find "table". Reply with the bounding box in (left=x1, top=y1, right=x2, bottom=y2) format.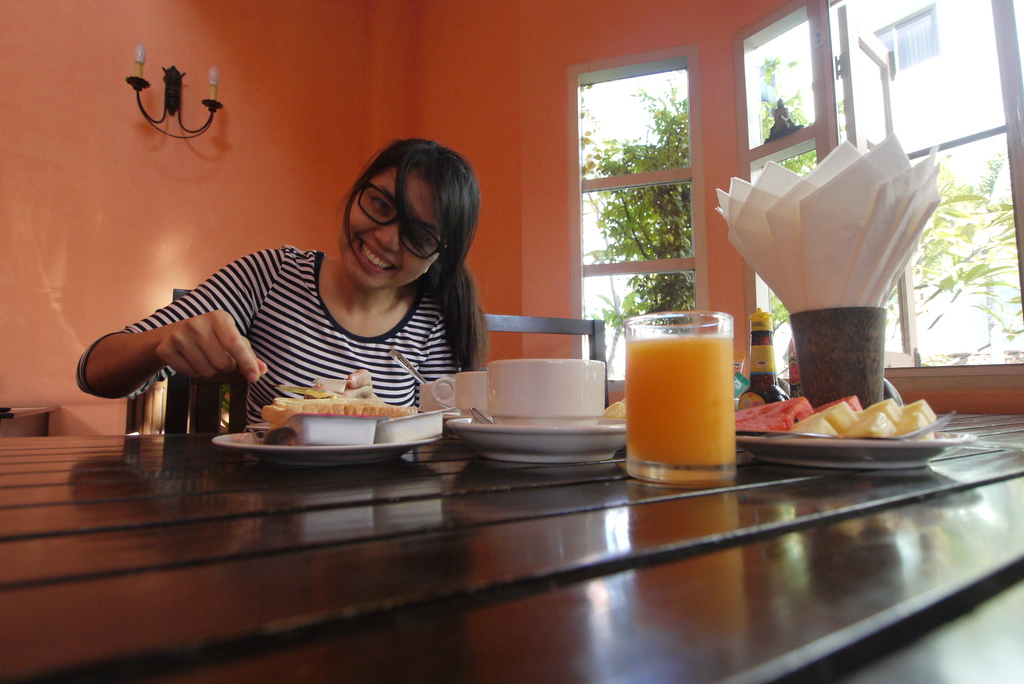
(left=3, top=397, right=1023, bottom=683).
